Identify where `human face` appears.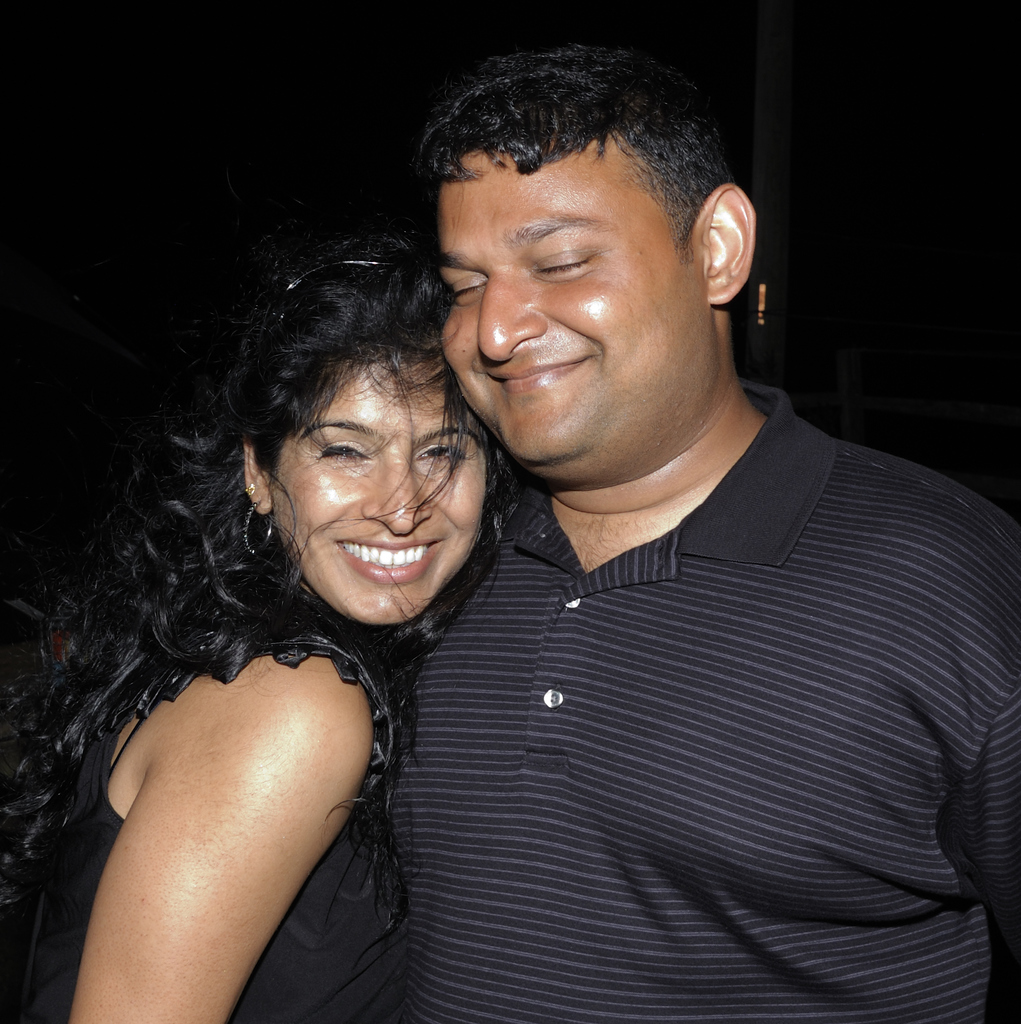
Appears at Rect(271, 355, 486, 624).
